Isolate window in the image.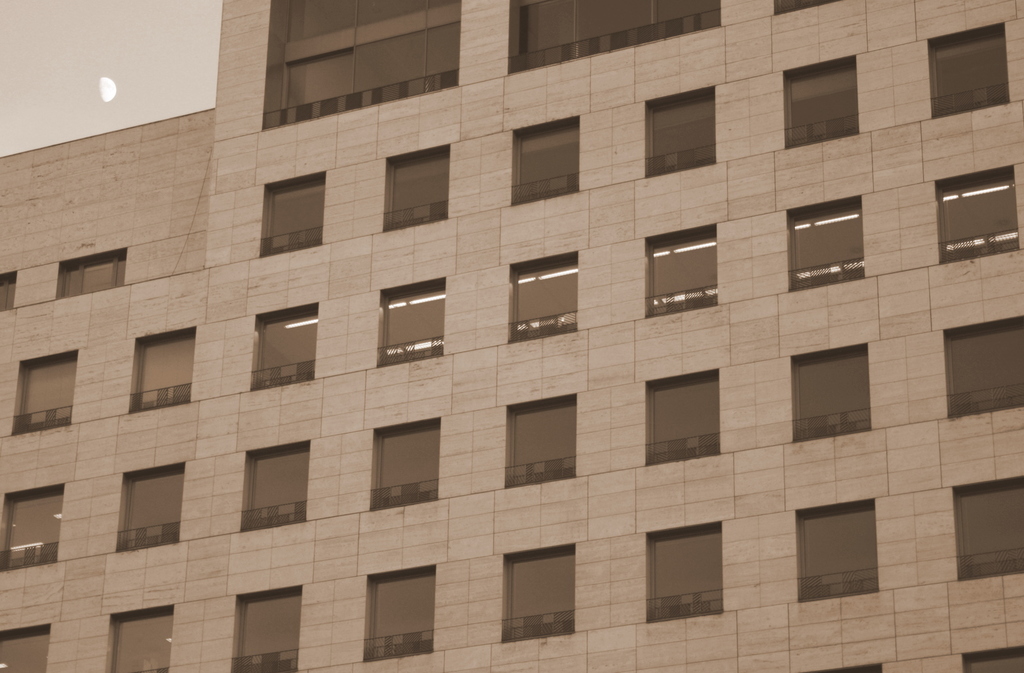
Isolated region: [x1=646, y1=86, x2=715, y2=179].
